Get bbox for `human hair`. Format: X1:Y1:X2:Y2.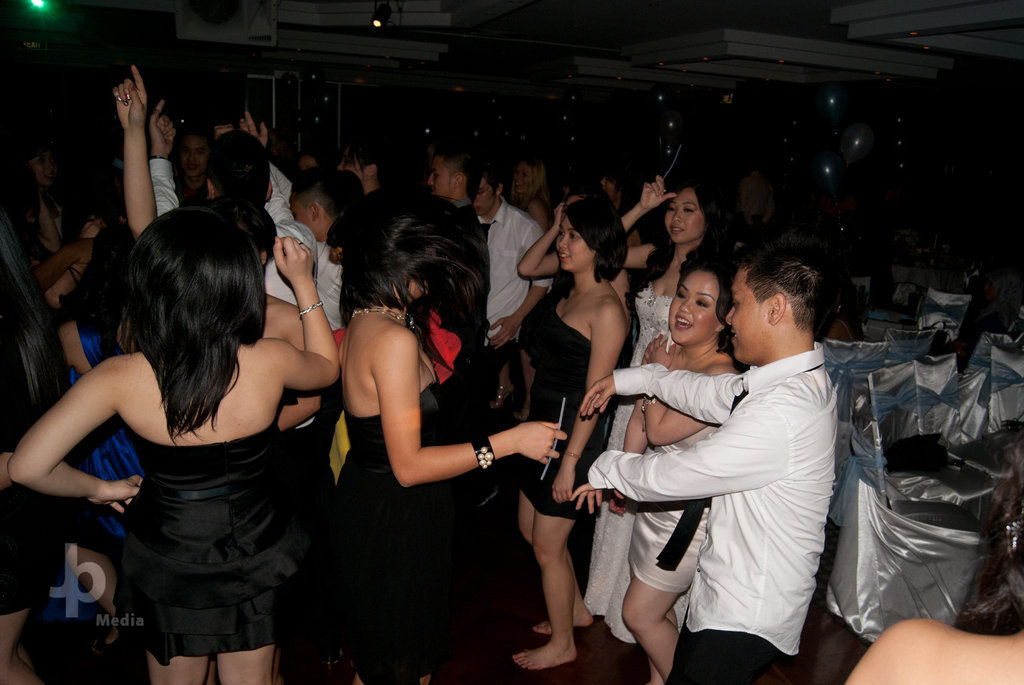
289:166:353:223.
